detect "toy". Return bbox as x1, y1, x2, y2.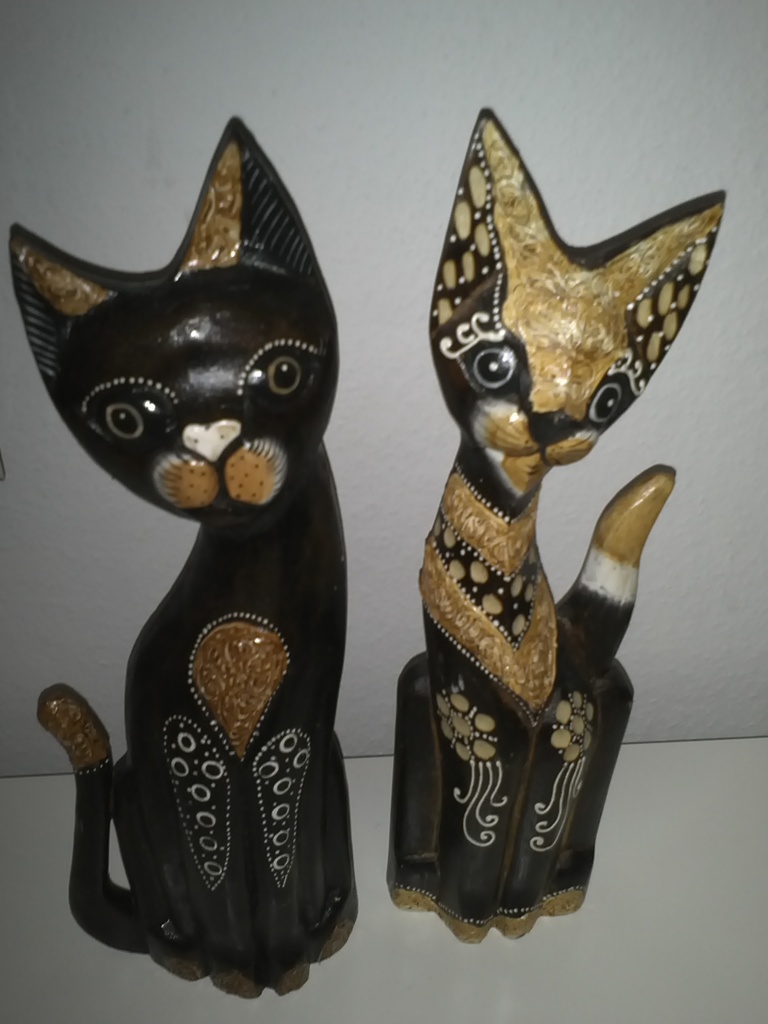
383, 108, 726, 949.
